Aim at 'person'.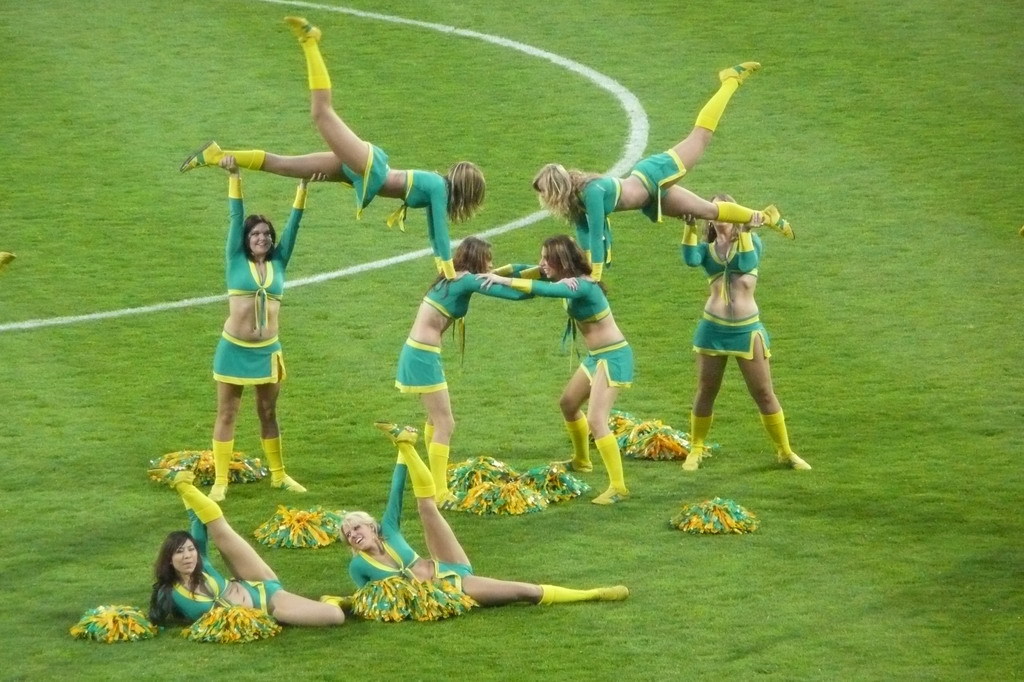
Aimed at crop(478, 239, 632, 505).
